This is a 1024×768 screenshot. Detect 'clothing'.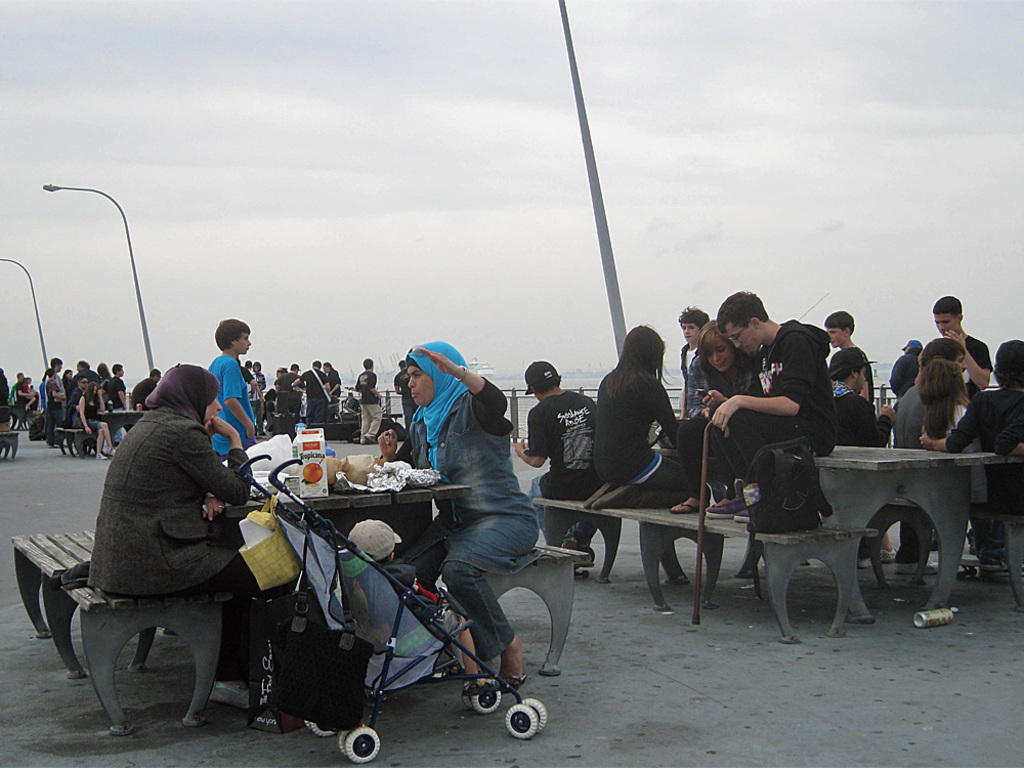
<box>940,391,1023,513</box>.
